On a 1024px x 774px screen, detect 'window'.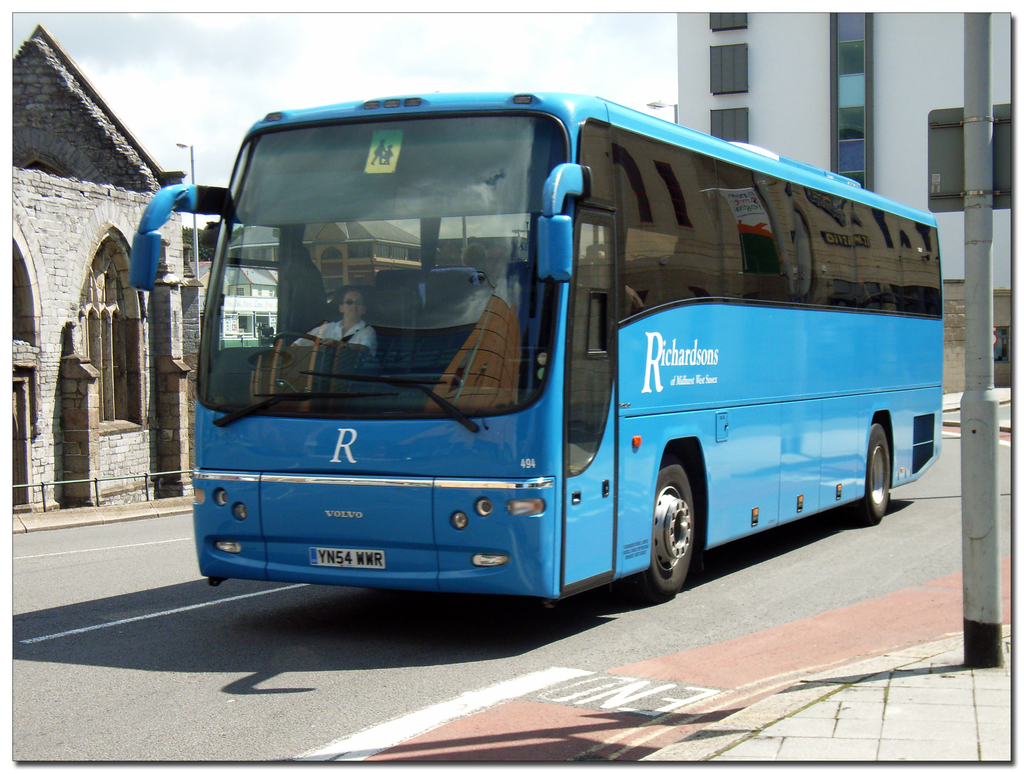
locate(829, 11, 876, 198).
